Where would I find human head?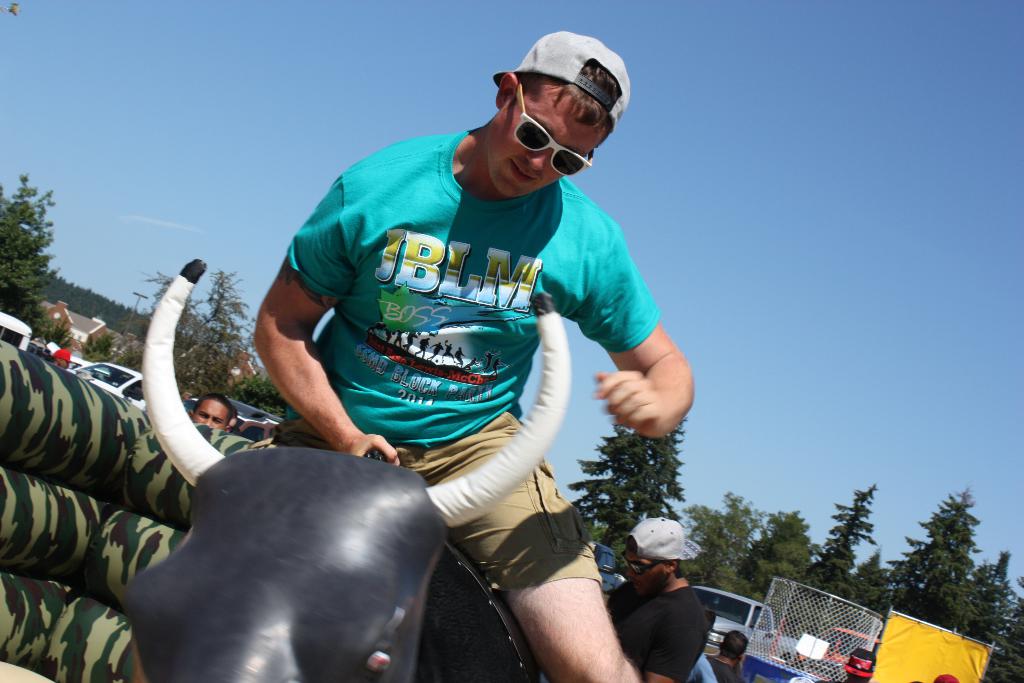
At 189:393:235:431.
